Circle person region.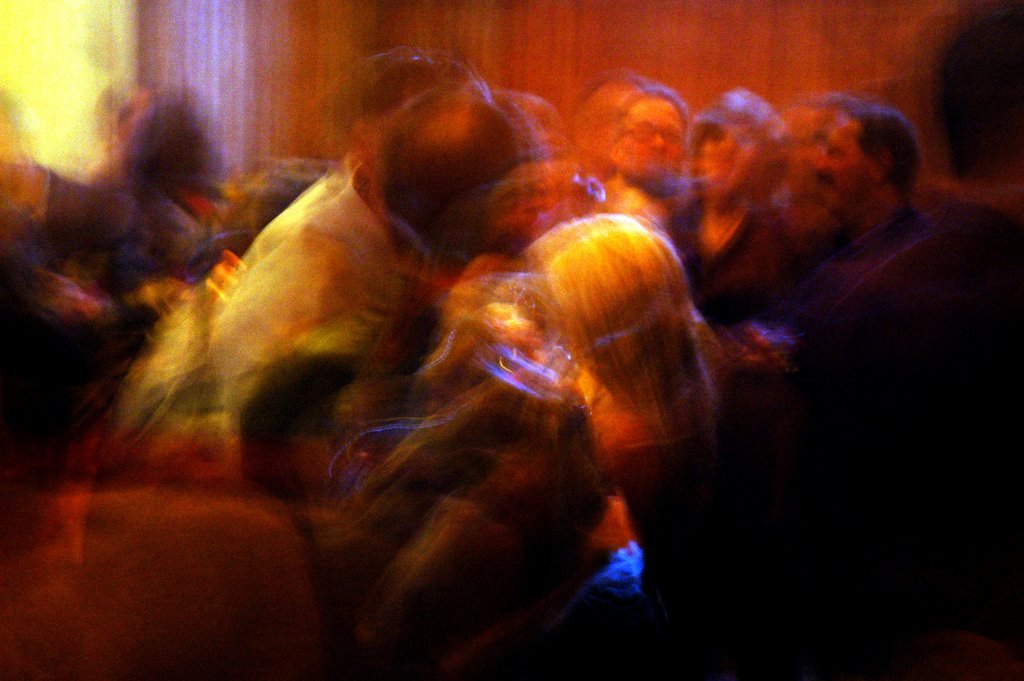
Region: 675:76:787:334.
